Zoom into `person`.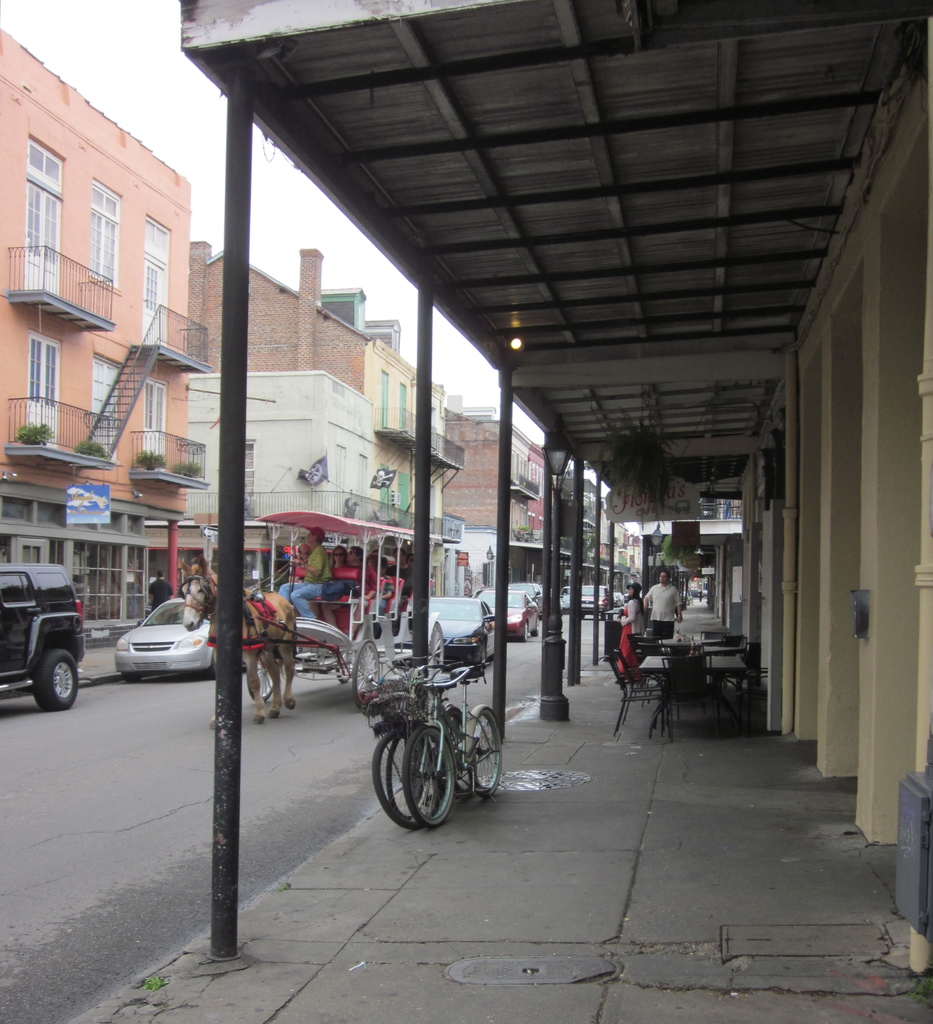
Zoom target: box=[645, 568, 683, 638].
